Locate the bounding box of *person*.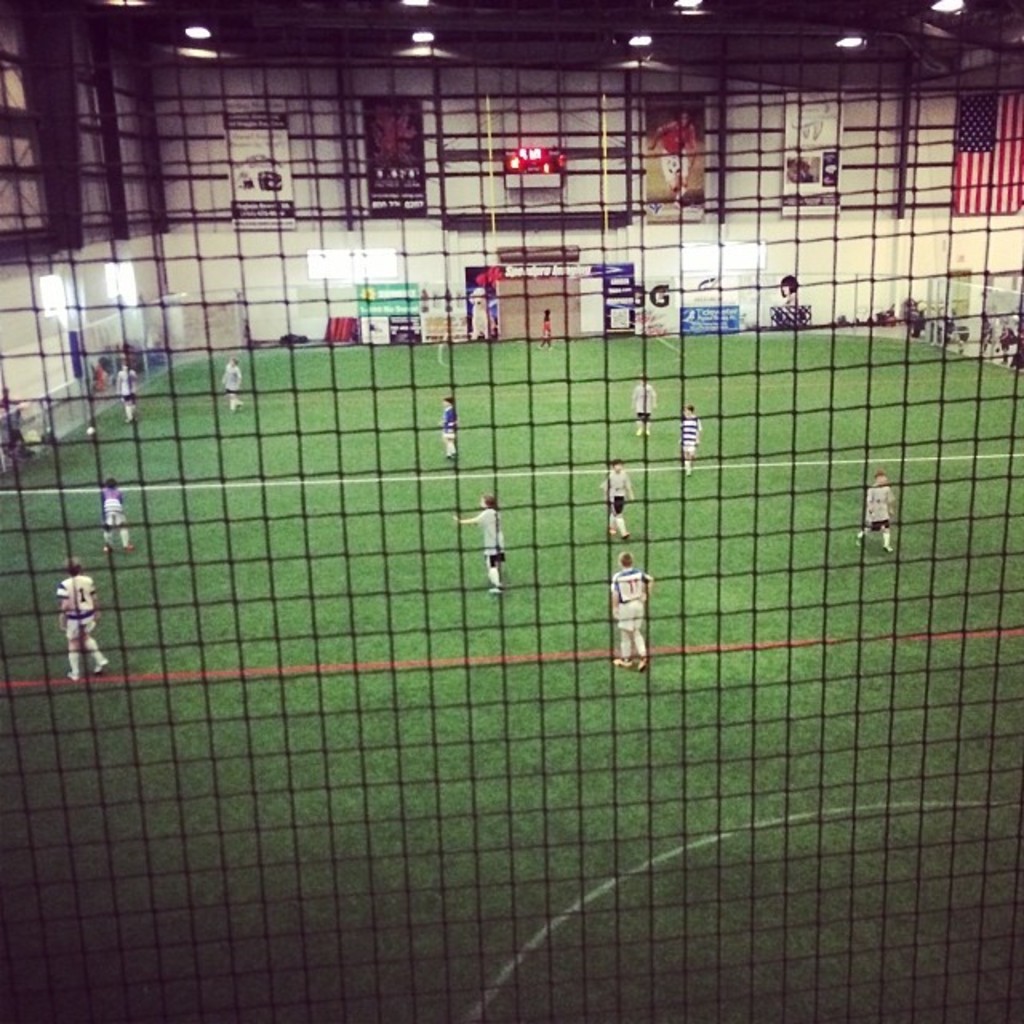
Bounding box: detection(109, 360, 142, 427).
